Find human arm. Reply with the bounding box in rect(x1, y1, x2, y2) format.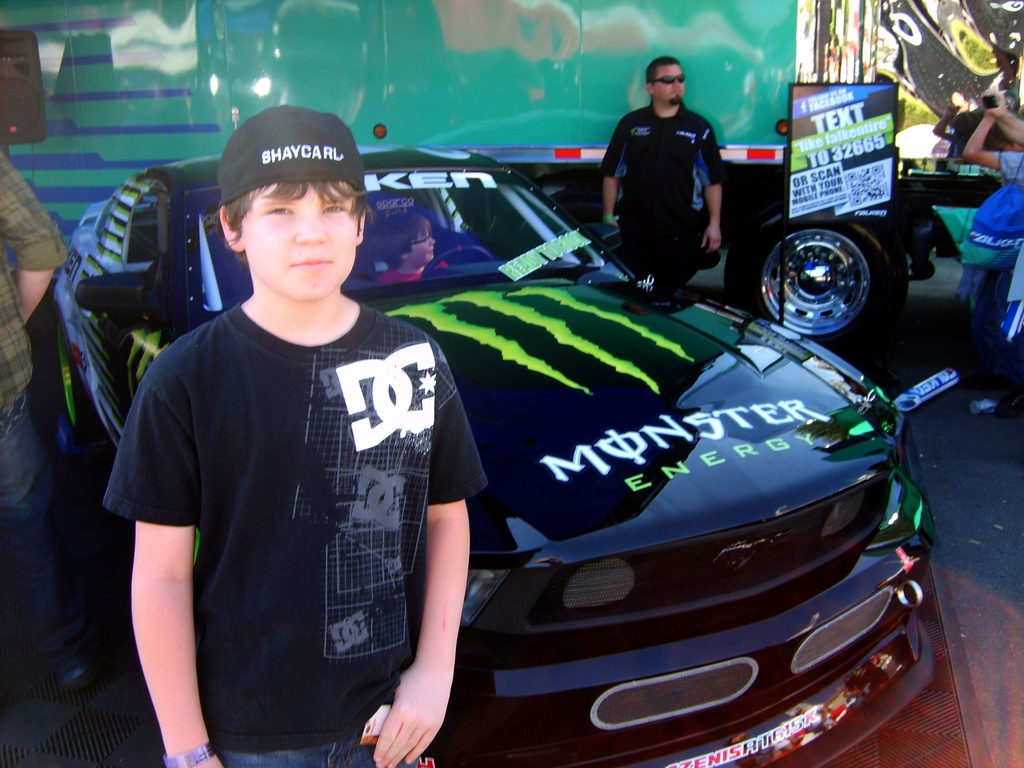
rect(0, 150, 74, 325).
